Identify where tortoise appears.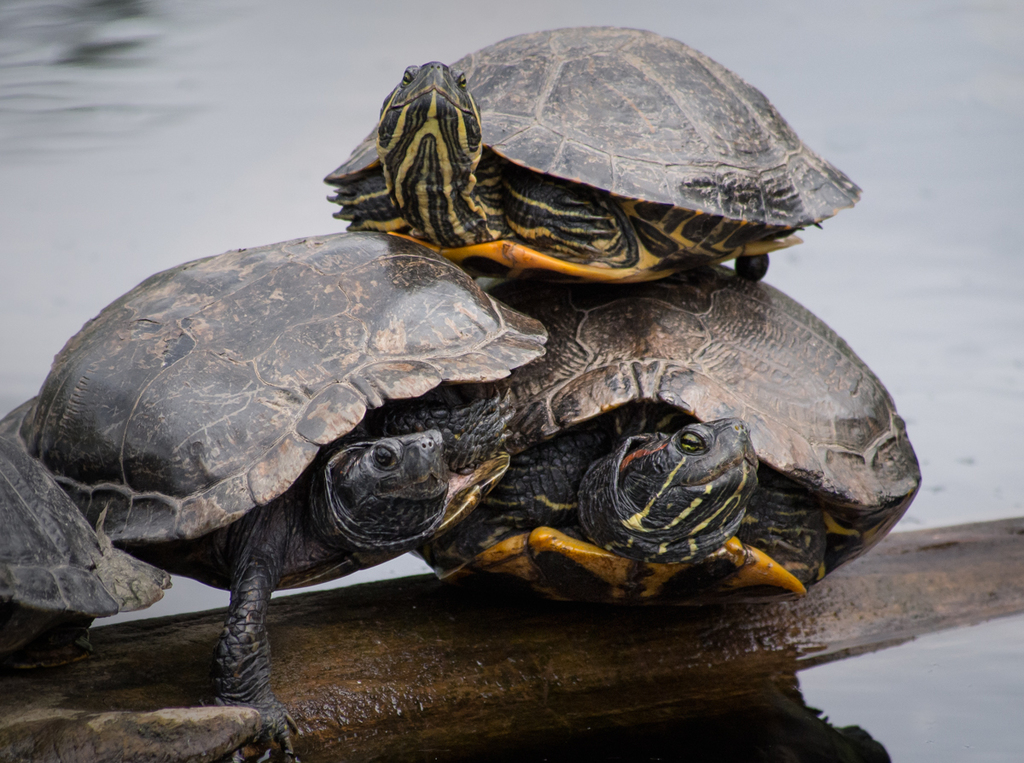
Appears at 0 436 175 666.
